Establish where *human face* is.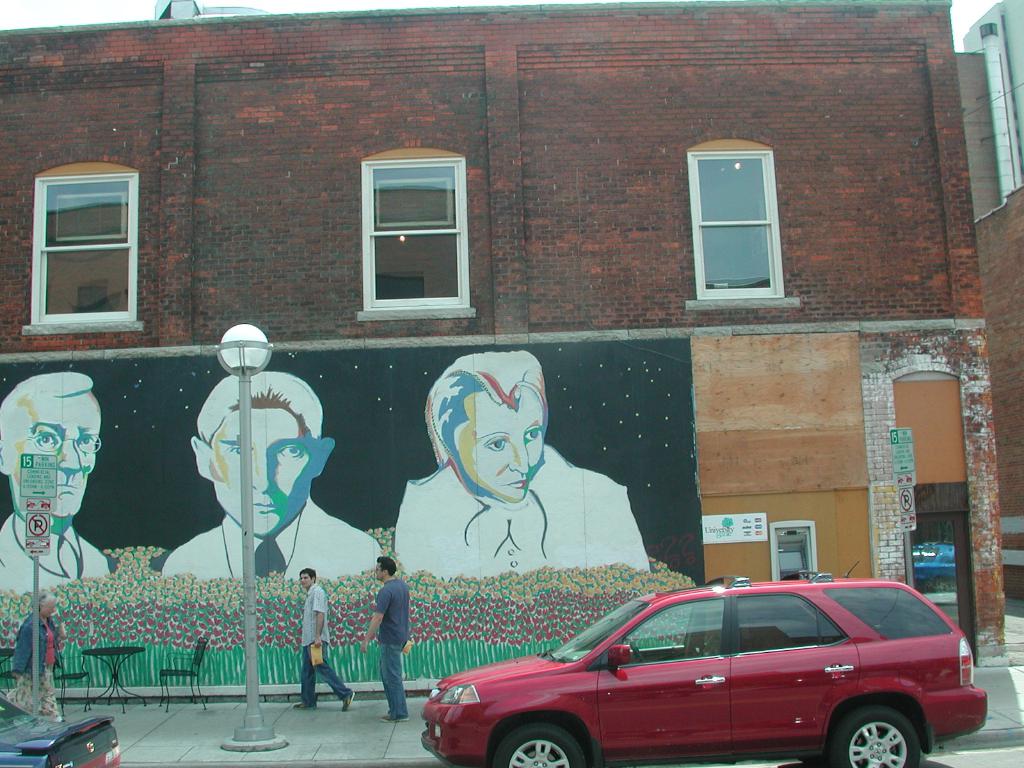
Established at (left=461, top=401, right=545, bottom=500).
